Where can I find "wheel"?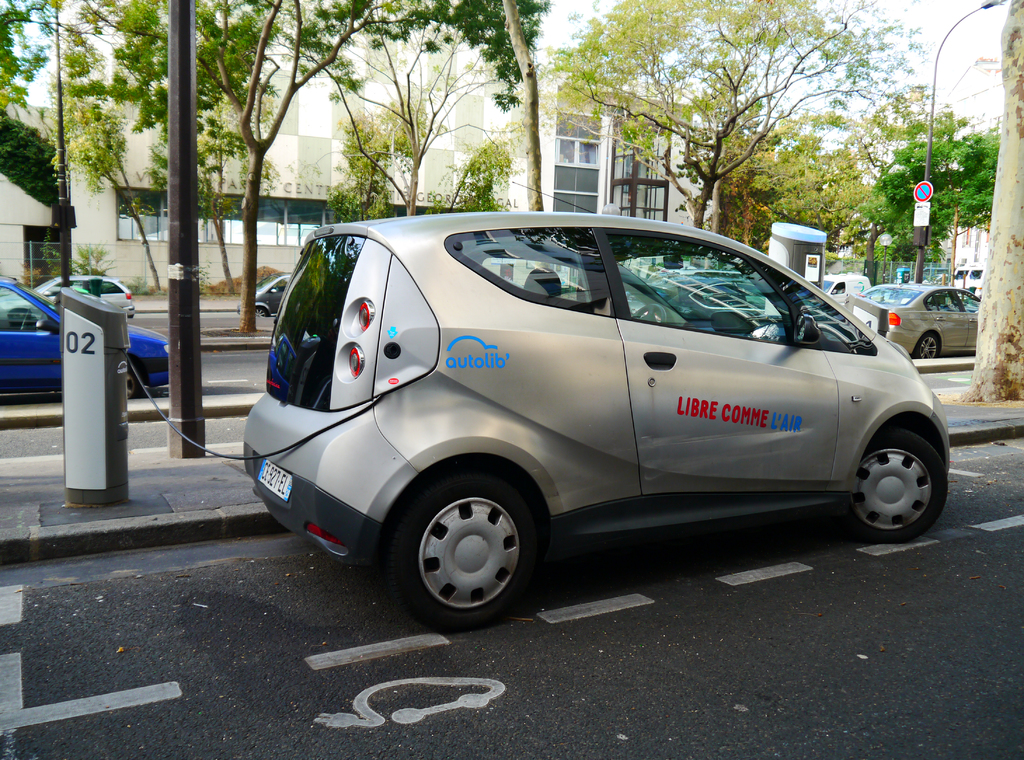
You can find it at 392, 474, 556, 617.
